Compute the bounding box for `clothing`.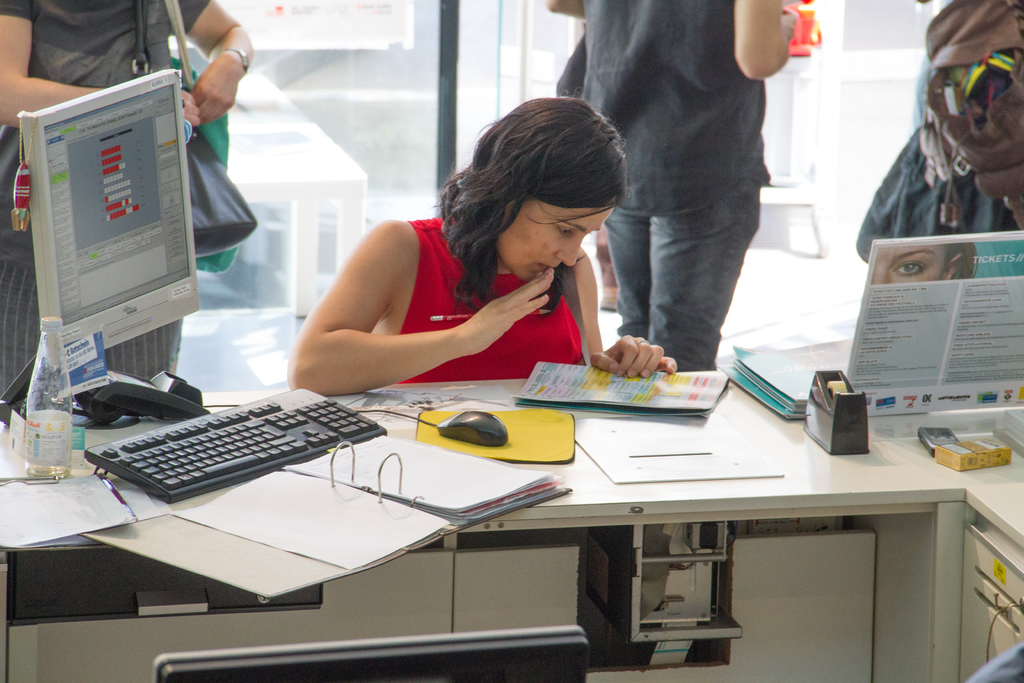
l=0, t=0, r=210, b=399.
